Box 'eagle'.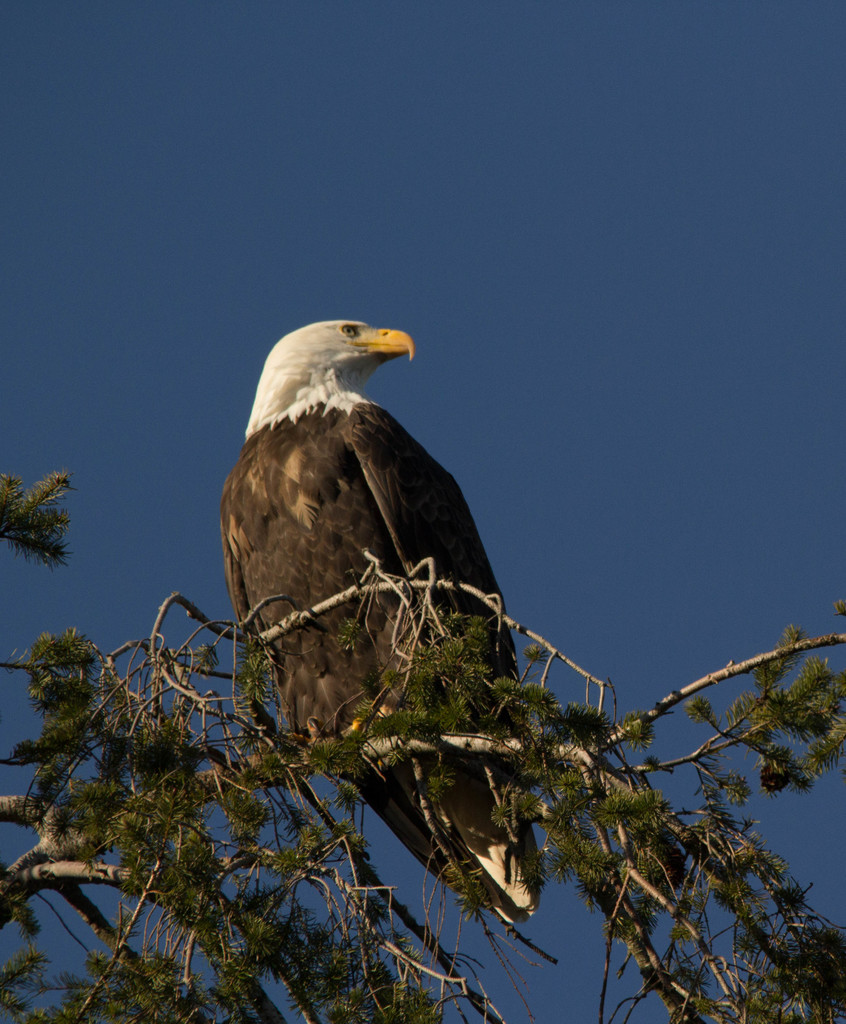
rect(226, 305, 555, 942).
